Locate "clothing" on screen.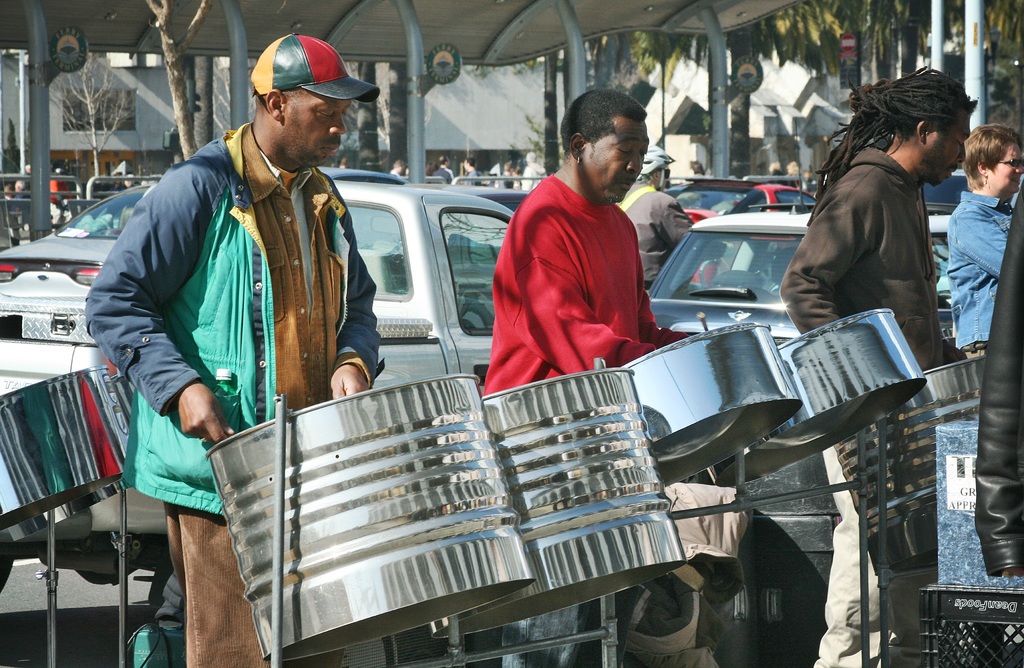
On screen at [614, 182, 691, 289].
